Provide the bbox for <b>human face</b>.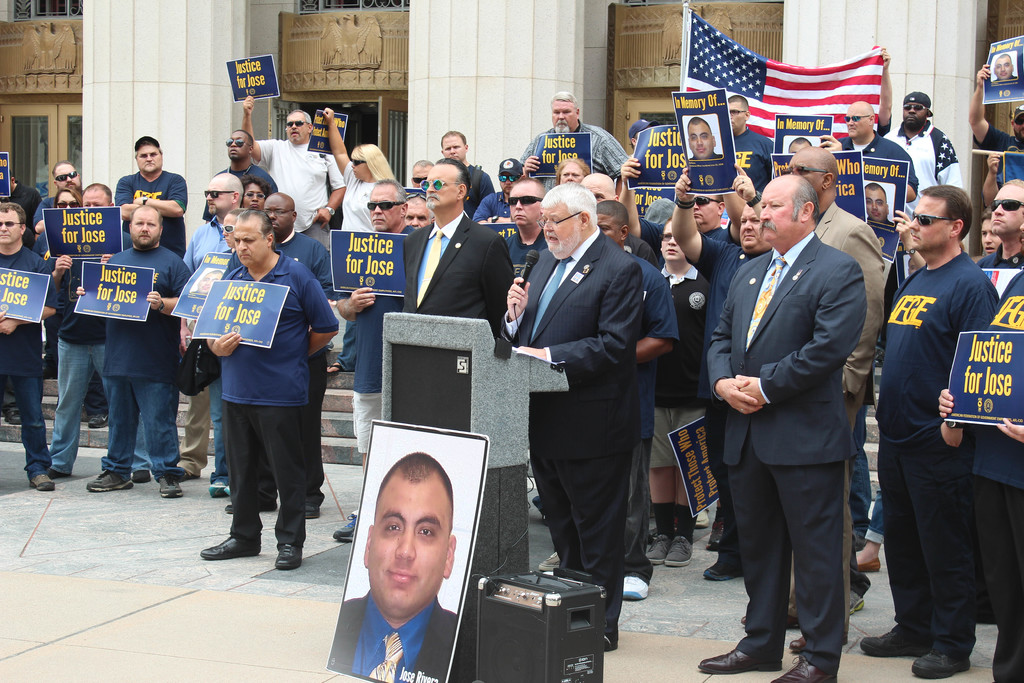
box=[285, 109, 308, 144].
